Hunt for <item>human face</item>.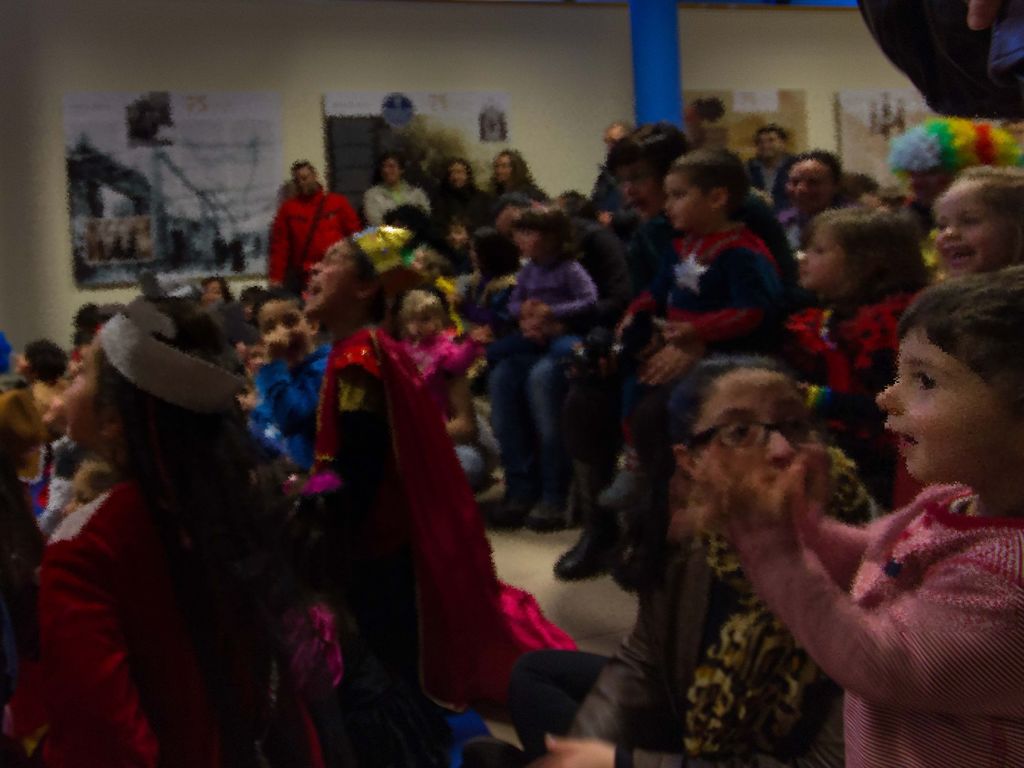
Hunted down at detection(797, 223, 853, 295).
